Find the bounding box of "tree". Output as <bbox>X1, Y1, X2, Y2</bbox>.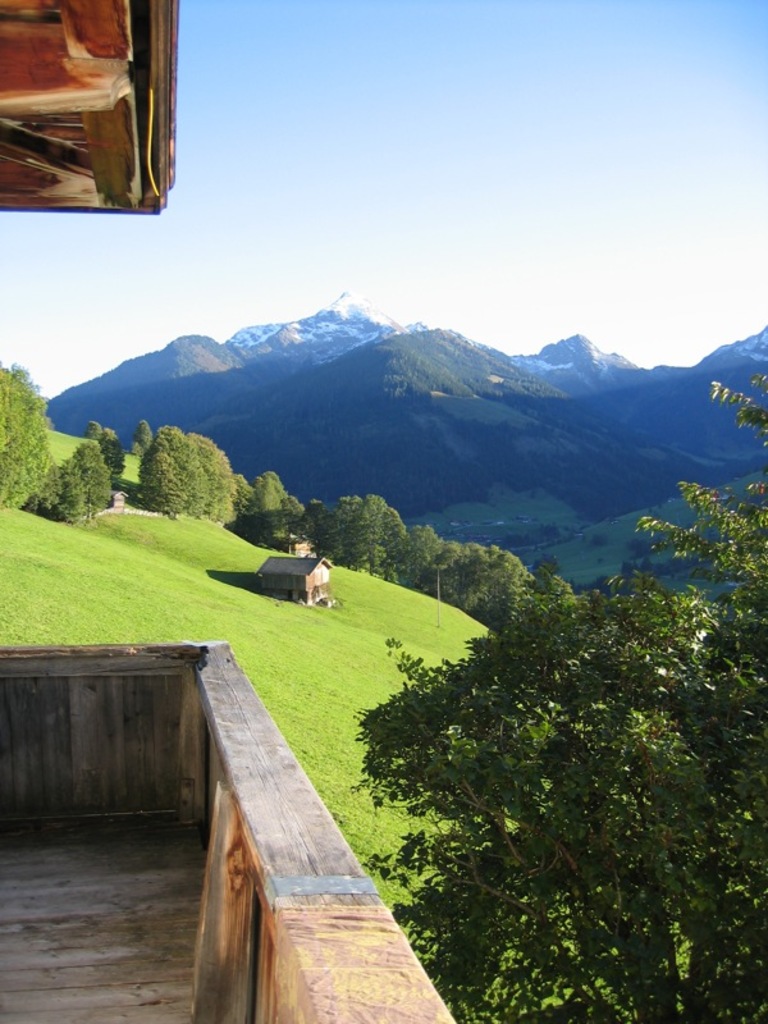
<bbox>191, 428, 242, 526</bbox>.
